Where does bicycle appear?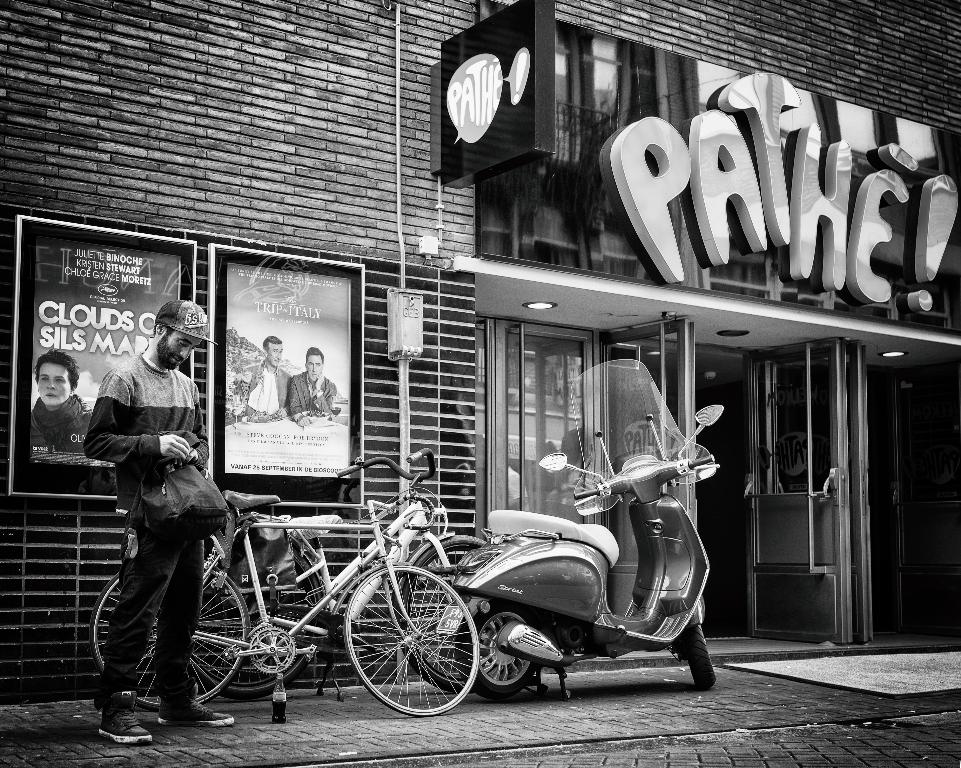
Appears at bbox=[88, 489, 482, 719].
